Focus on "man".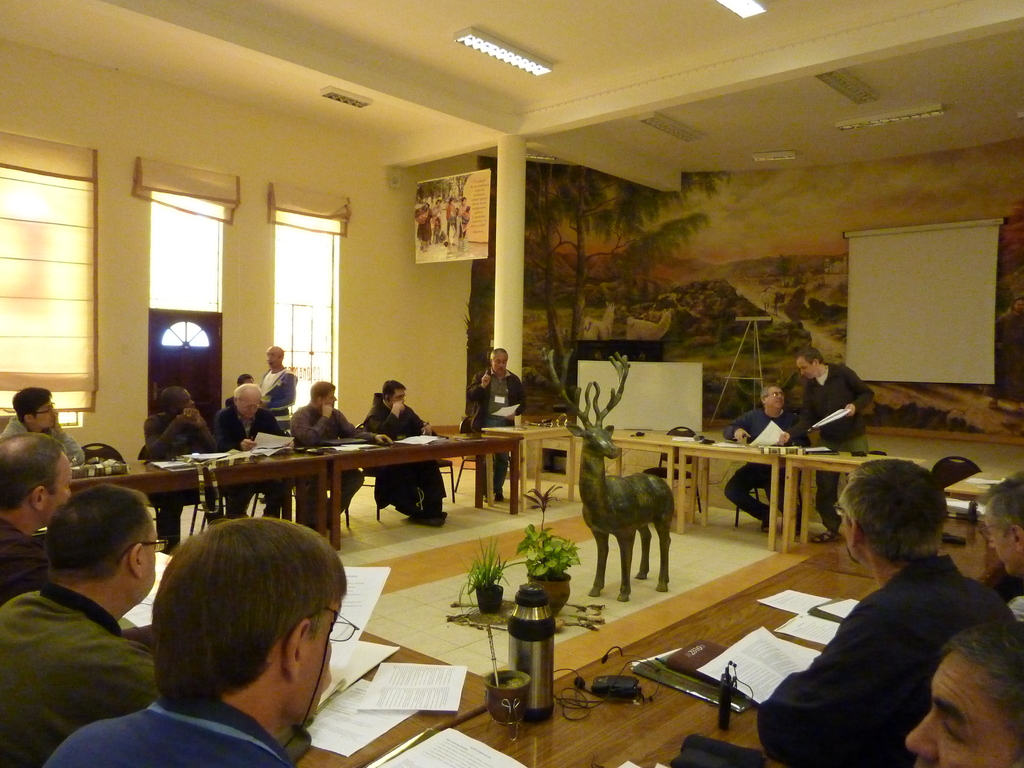
Focused at (255,344,301,435).
